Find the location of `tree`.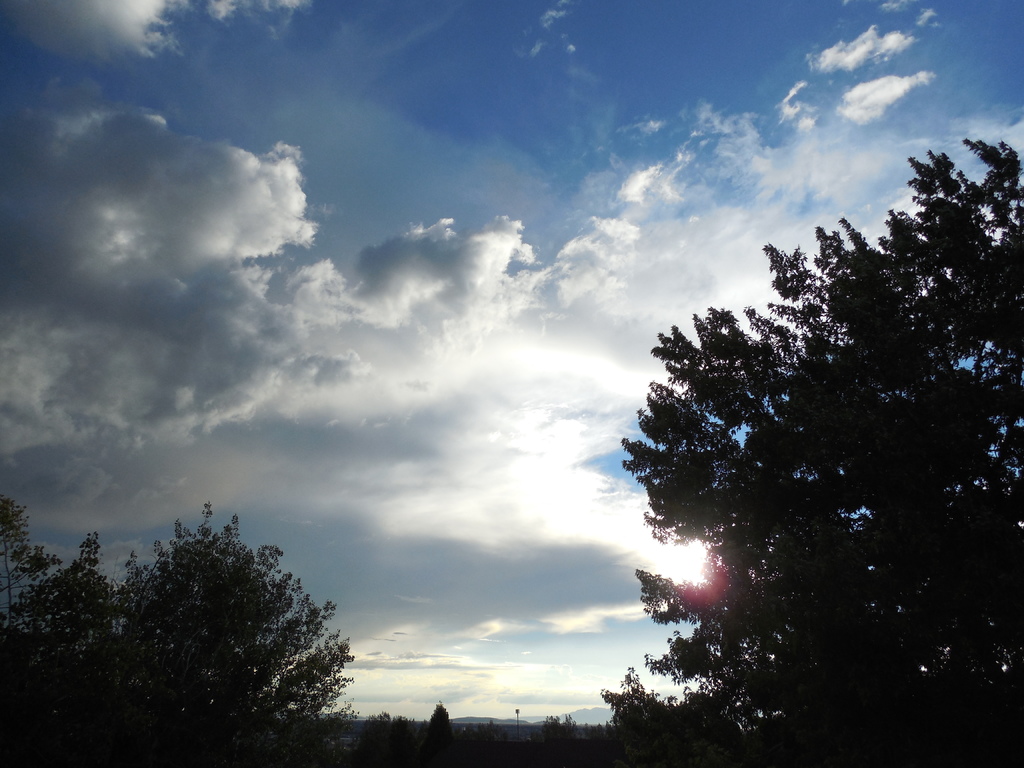
Location: BBox(597, 164, 1001, 733).
